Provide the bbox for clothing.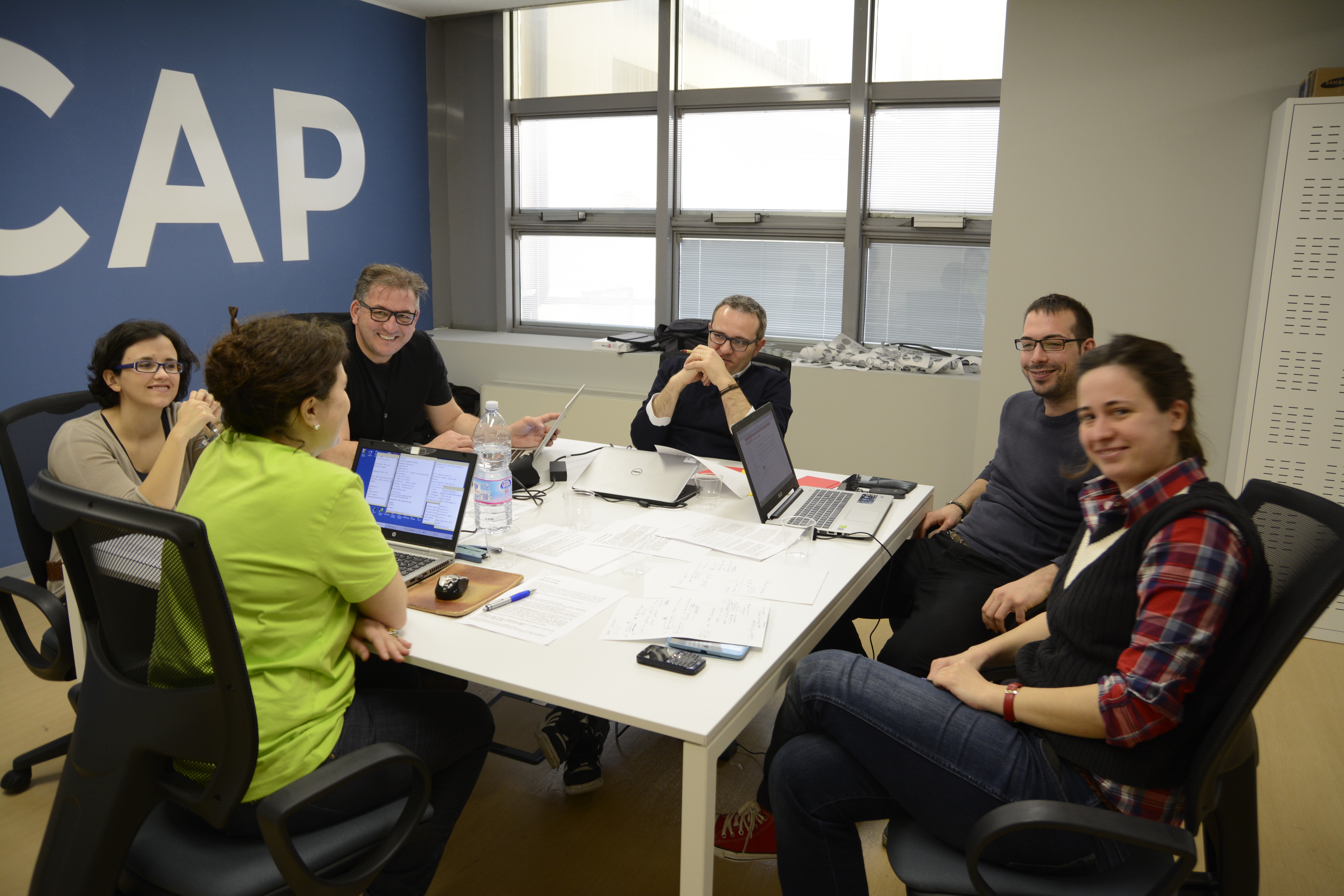
<box>170,102,282,200</box>.
